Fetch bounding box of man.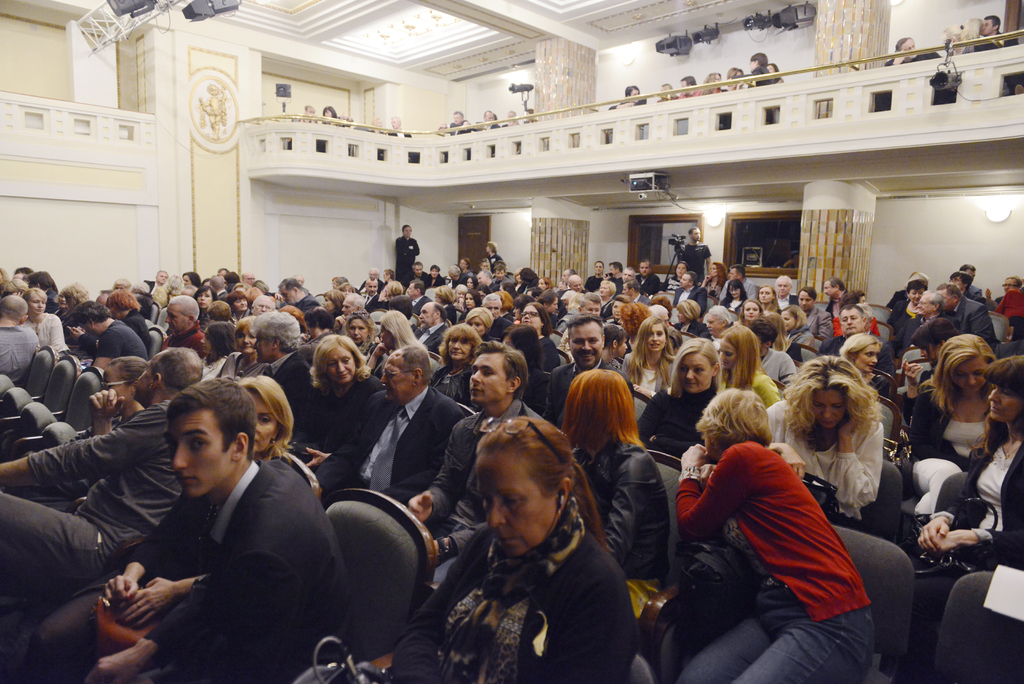
Bbox: {"left": 979, "top": 13, "right": 1020, "bottom": 95}.
